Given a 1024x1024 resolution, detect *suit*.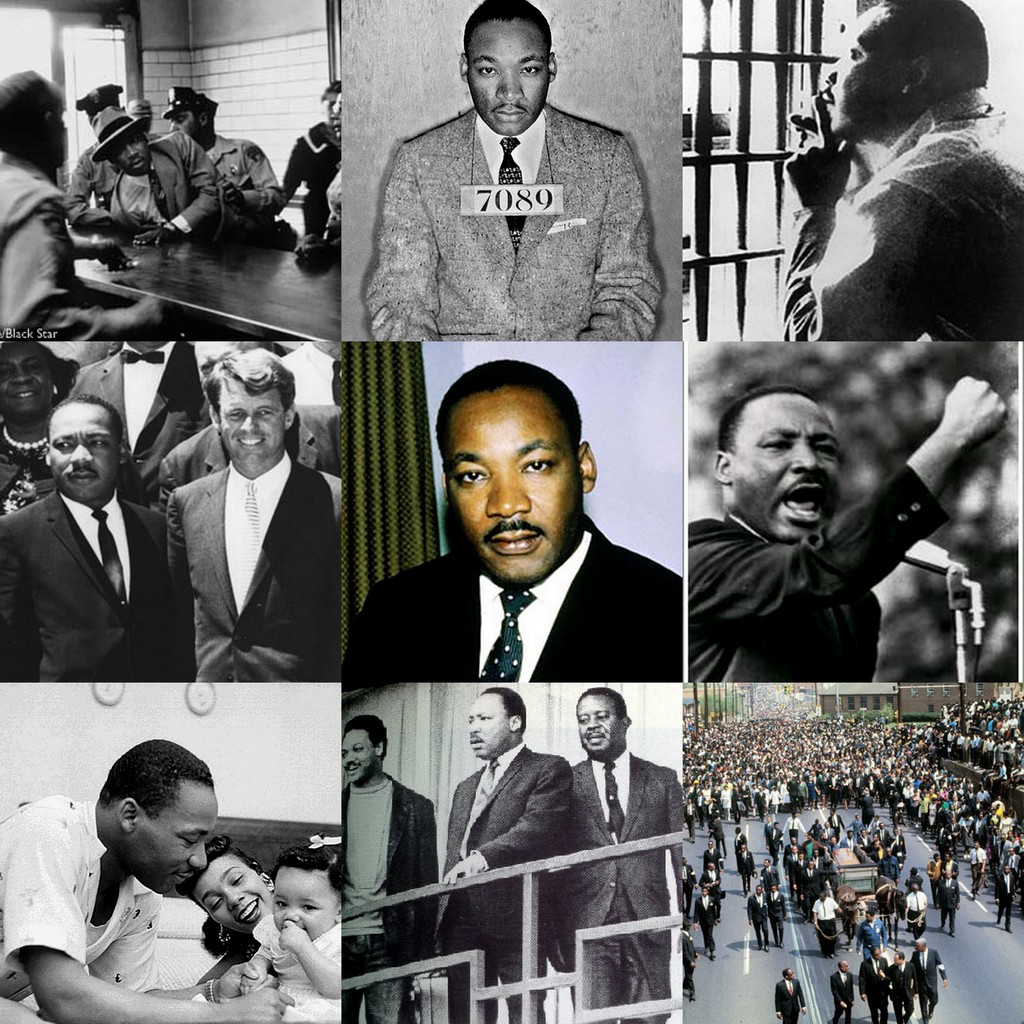
852, 780, 865, 804.
